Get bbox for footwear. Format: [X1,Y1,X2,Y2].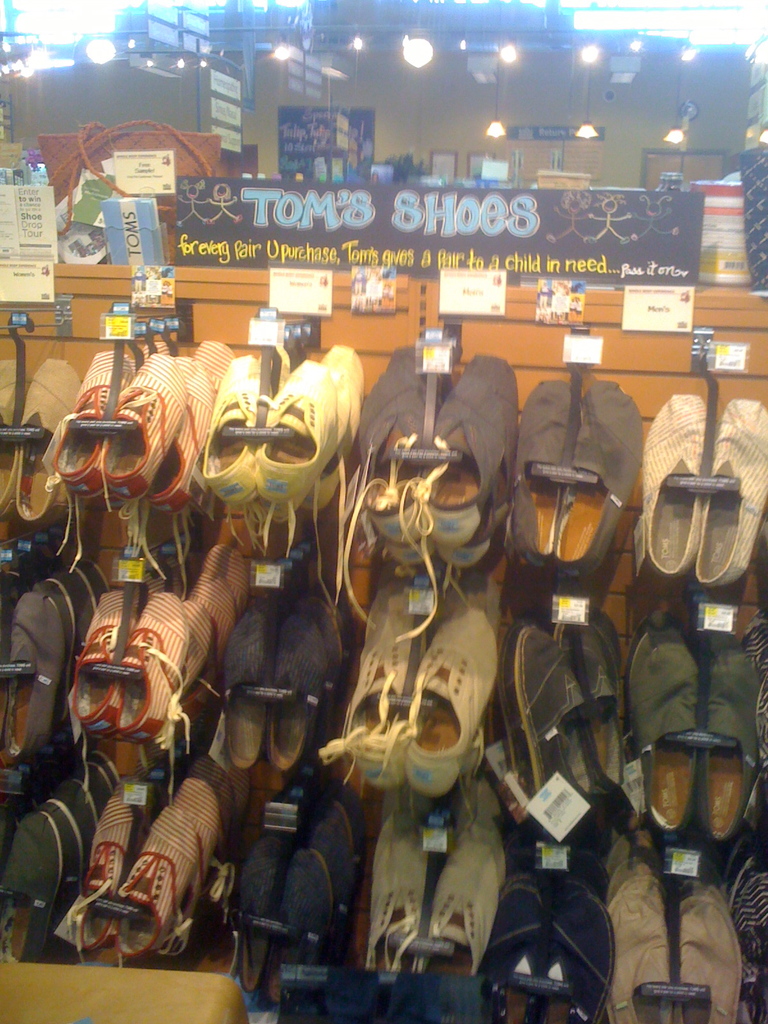
[239,834,291,1000].
